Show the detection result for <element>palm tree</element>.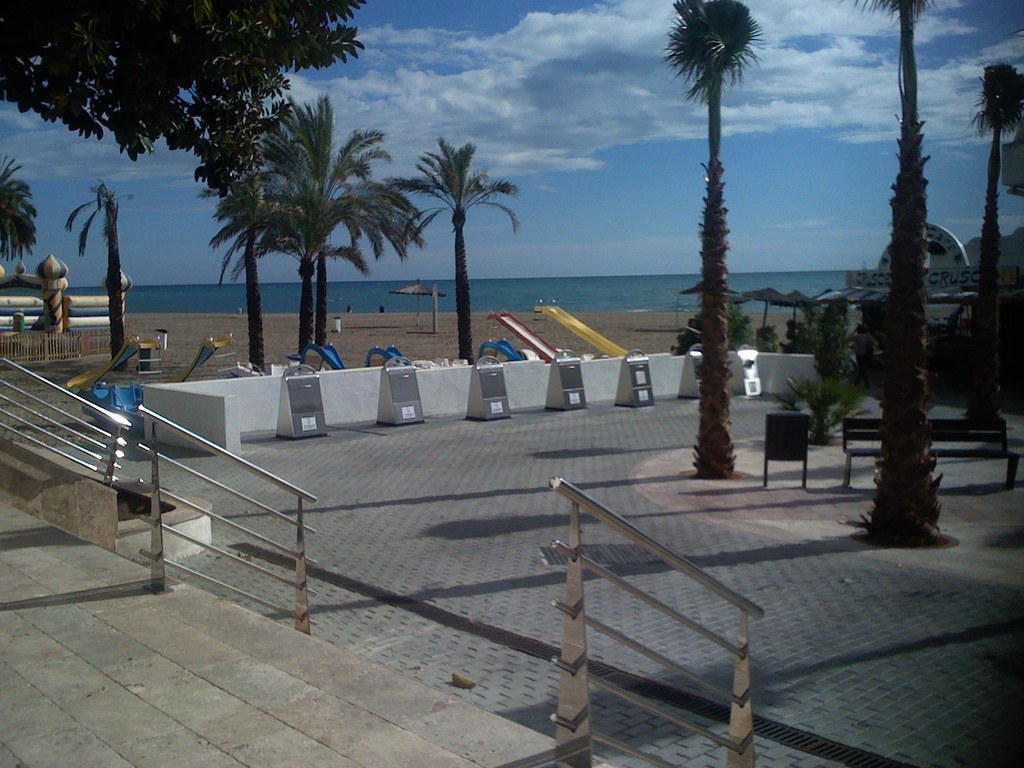
BBox(653, 0, 762, 476).
